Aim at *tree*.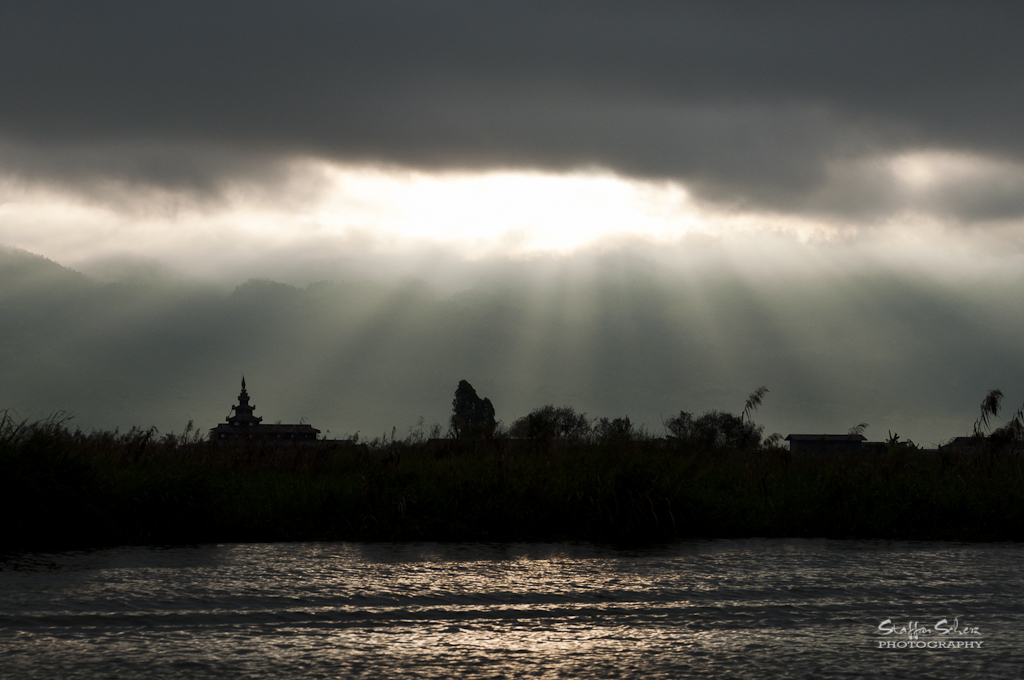
Aimed at [439, 378, 505, 459].
